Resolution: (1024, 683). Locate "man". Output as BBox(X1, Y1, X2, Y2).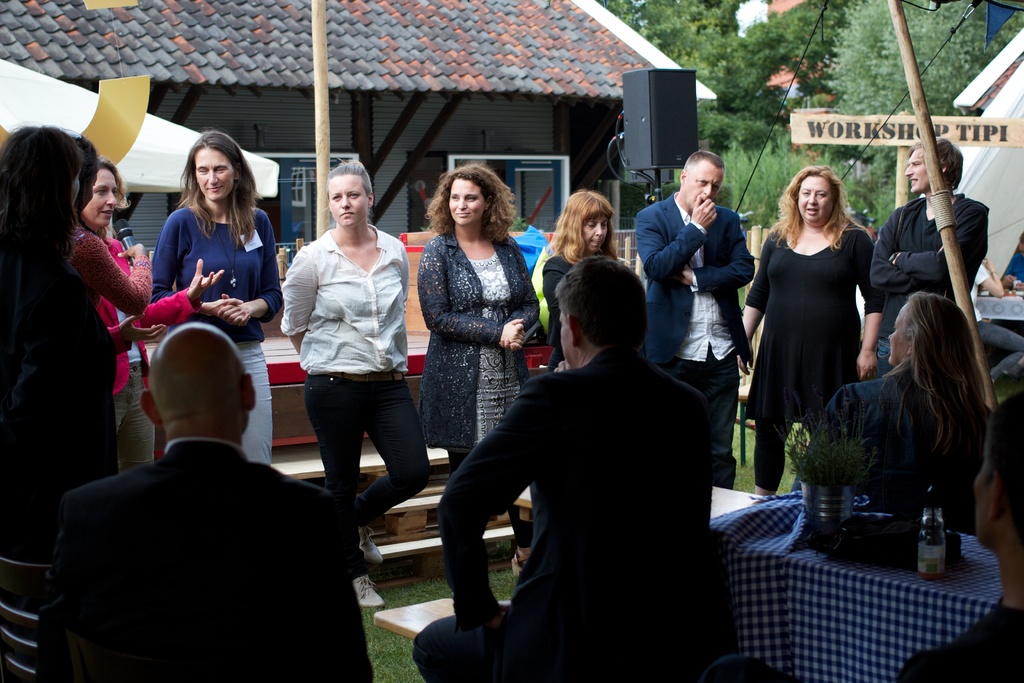
BBox(628, 153, 756, 495).
